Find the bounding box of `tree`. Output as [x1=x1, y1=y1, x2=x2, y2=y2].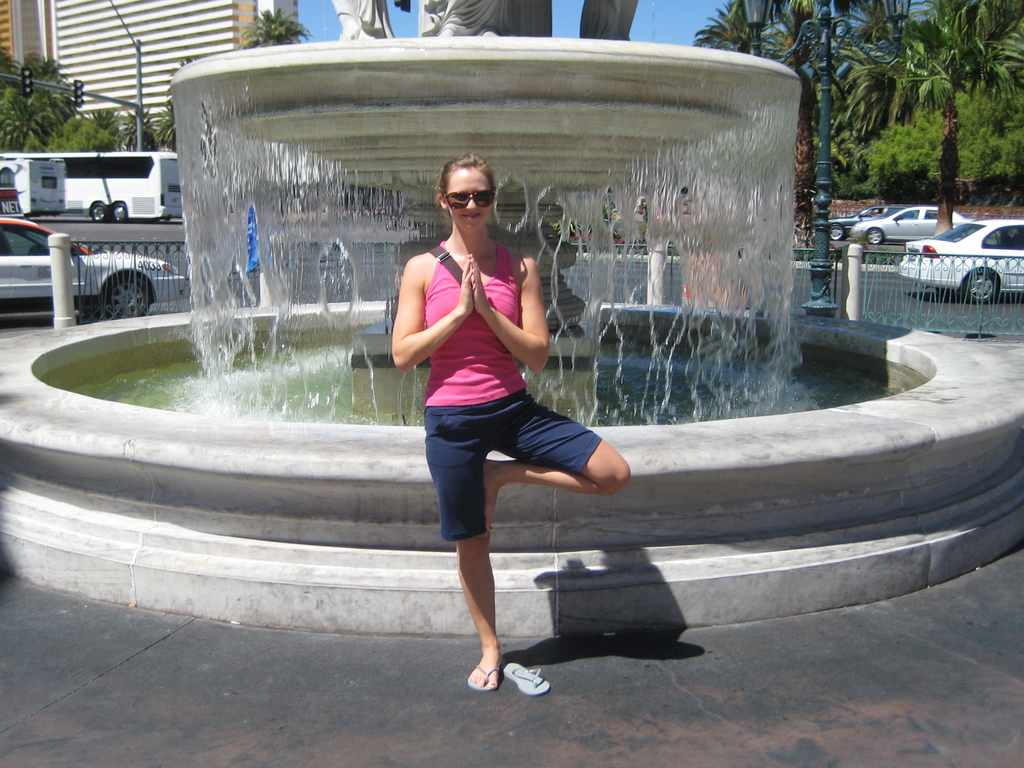
[x1=84, y1=106, x2=120, y2=136].
